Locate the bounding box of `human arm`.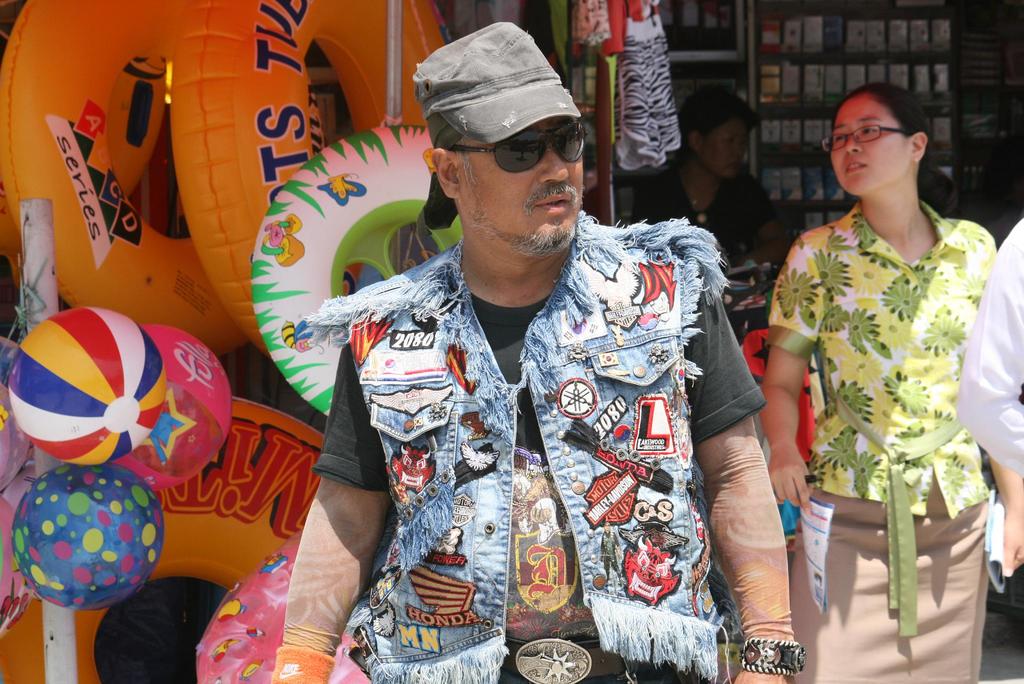
Bounding box: {"x1": 989, "y1": 457, "x2": 1023, "y2": 578}.
